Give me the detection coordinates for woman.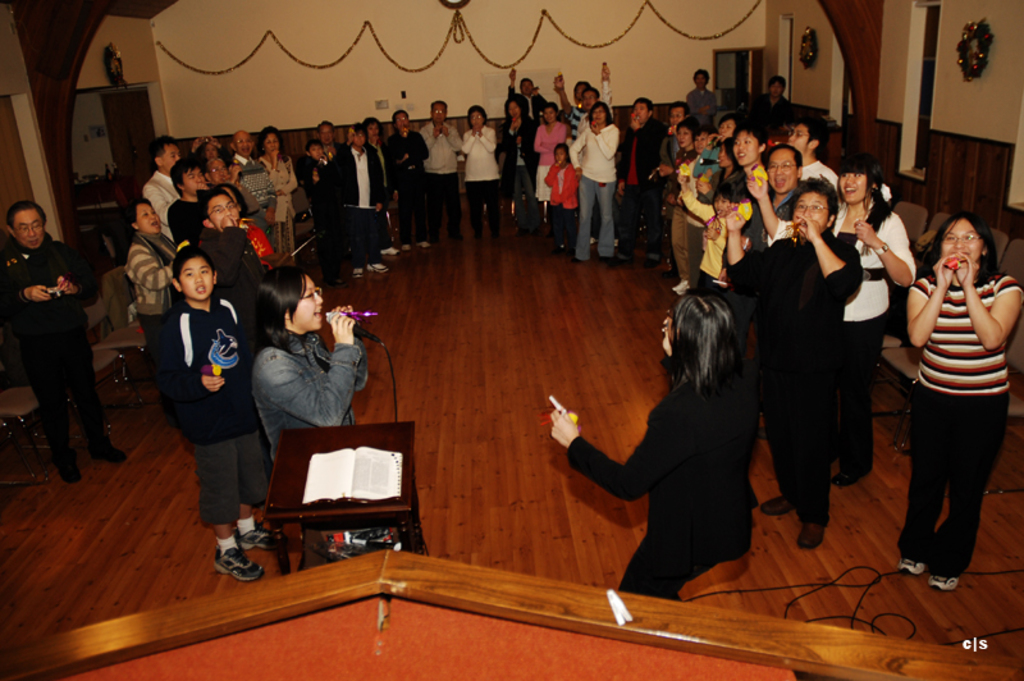
899, 161, 1012, 597.
